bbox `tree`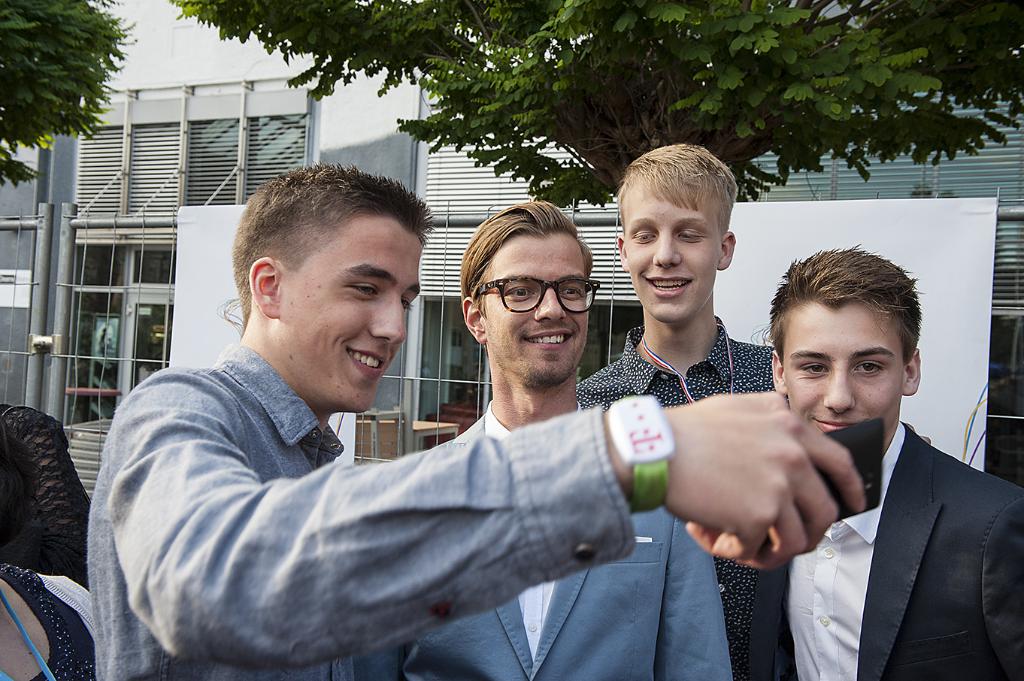
0 0 123 187
